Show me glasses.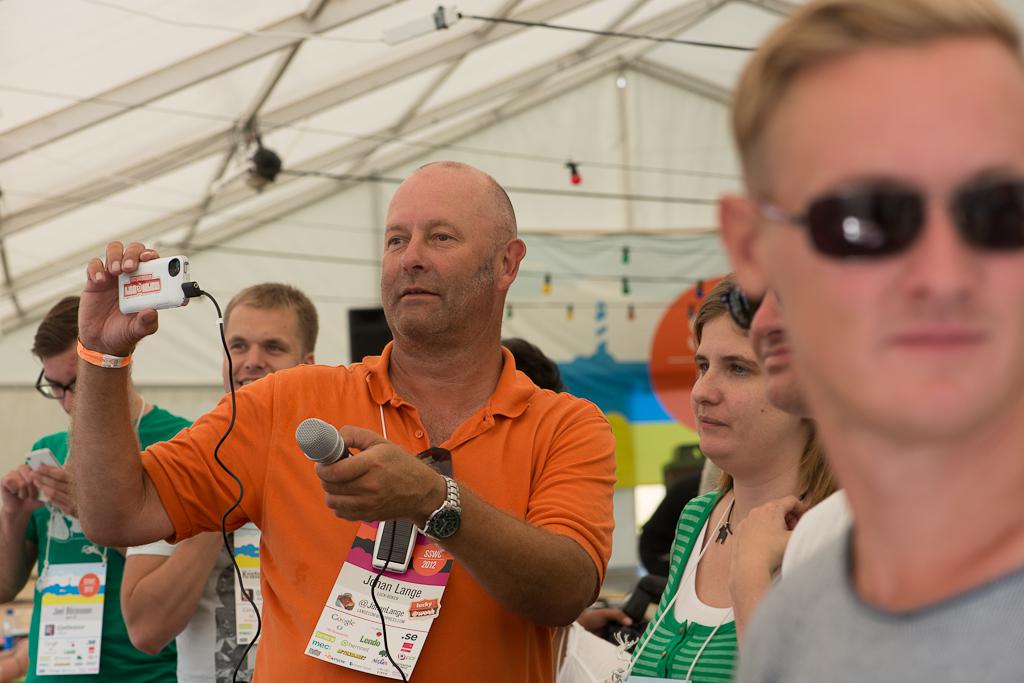
glasses is here: box(765, 162, 1023, 270).
